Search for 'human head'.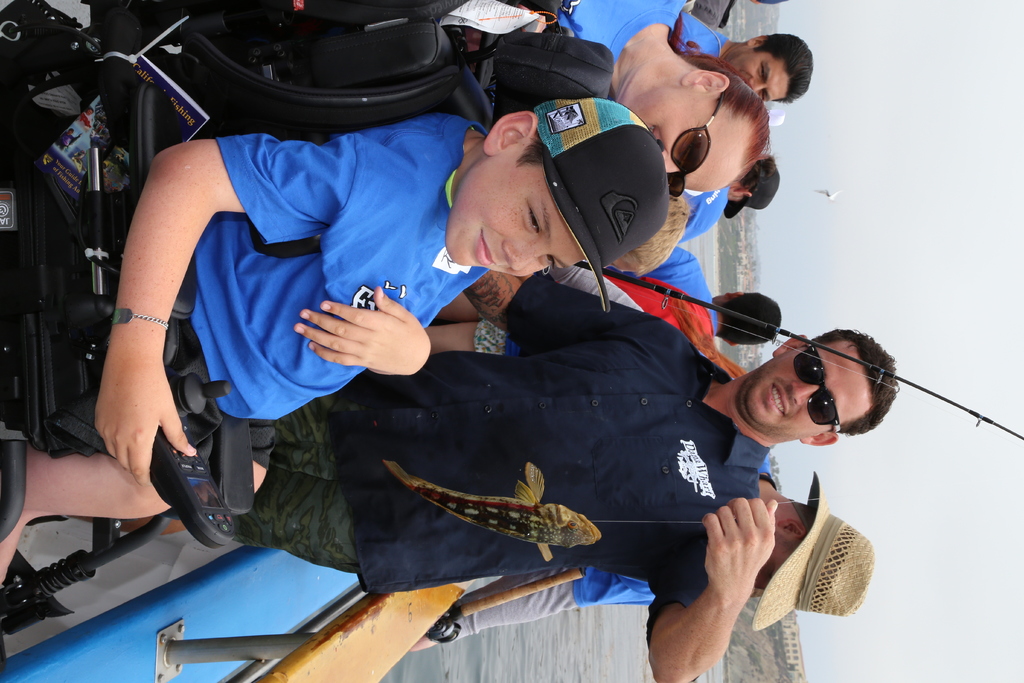
Found at bbox=[724, 31, 813, 103].
